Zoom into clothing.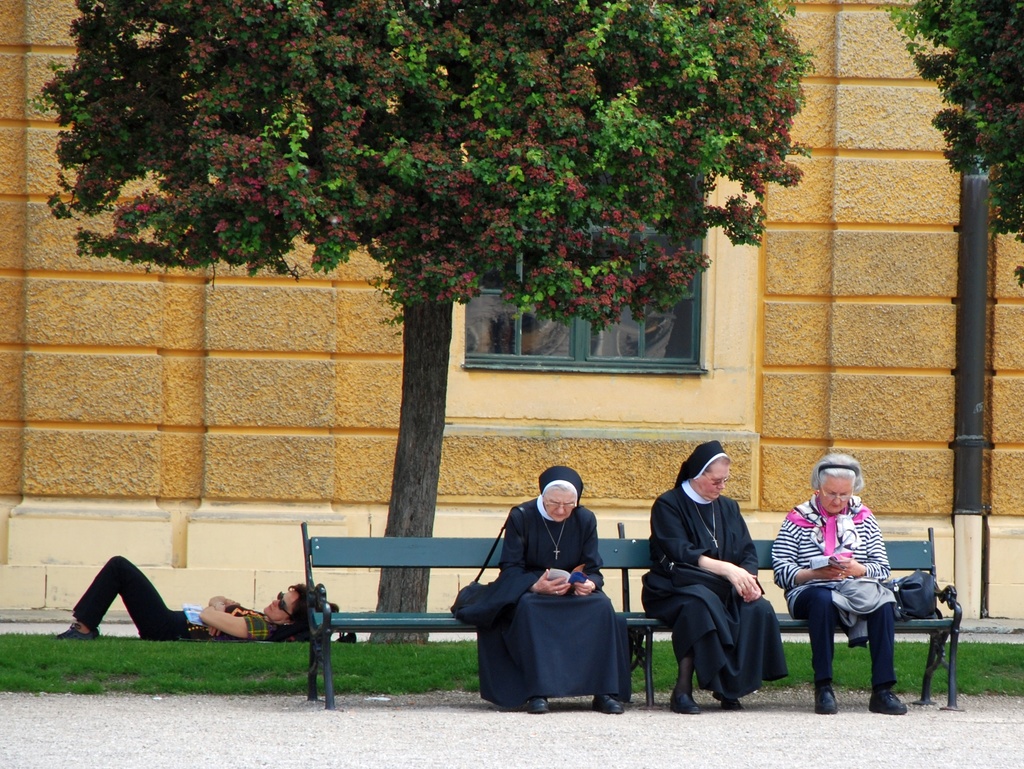
Zoom target: BBox(474, 489, 635, 715).
